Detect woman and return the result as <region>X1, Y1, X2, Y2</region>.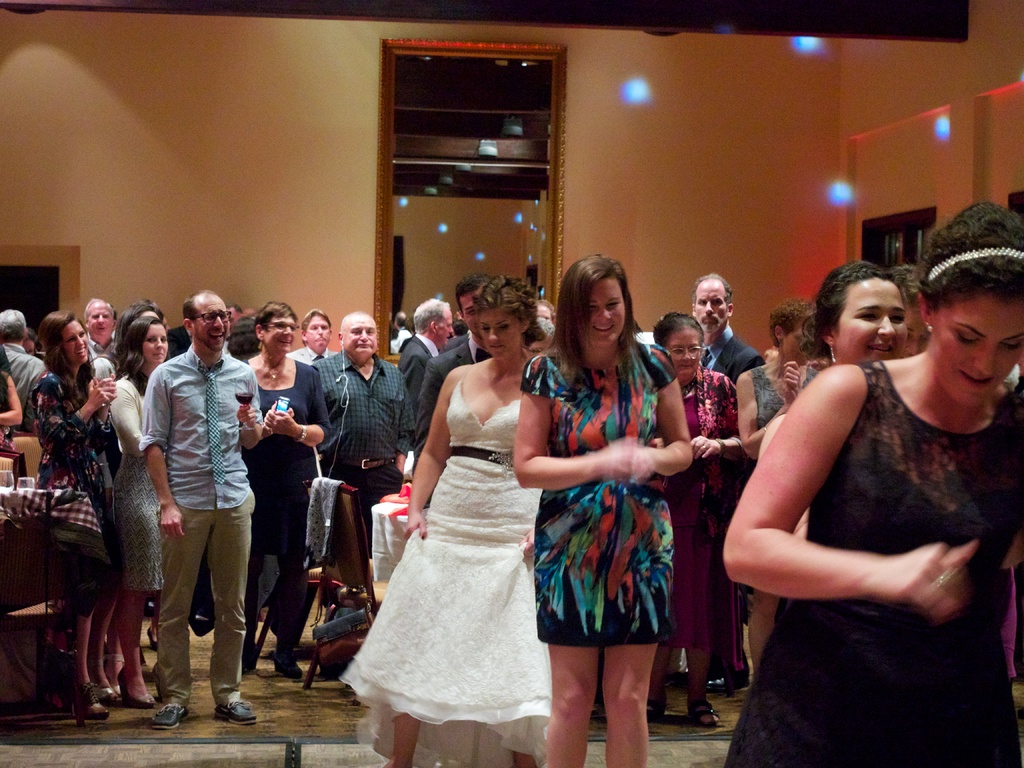
<region>647, 308, 753, 724</region>.
